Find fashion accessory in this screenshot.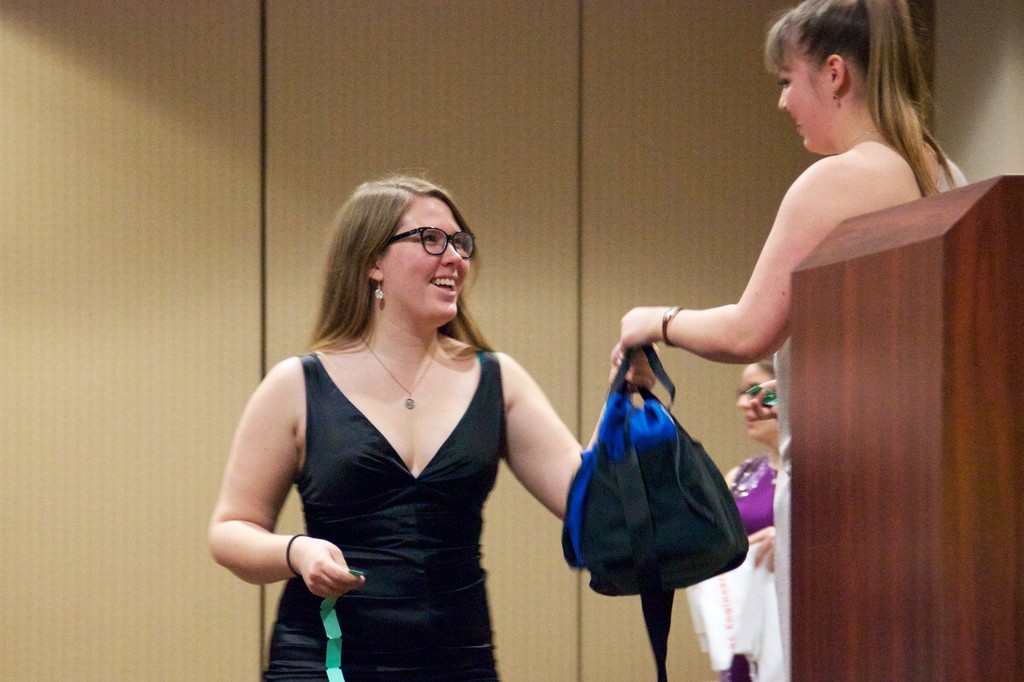
The bounding box for fashion accessory is [561, 351, 753, 681].
